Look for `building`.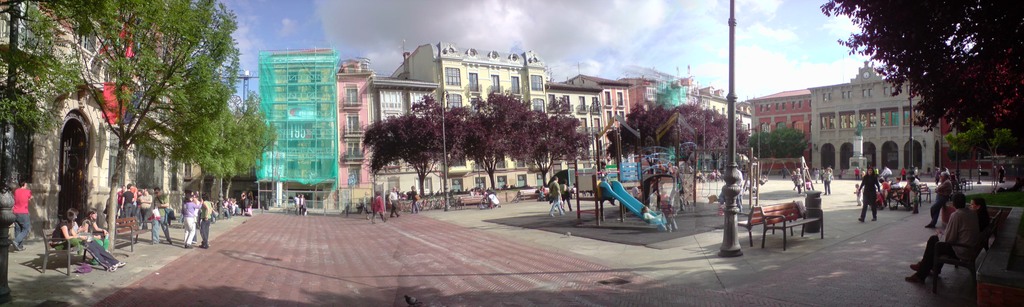
Found: region(935, 51, 1023, 179).
